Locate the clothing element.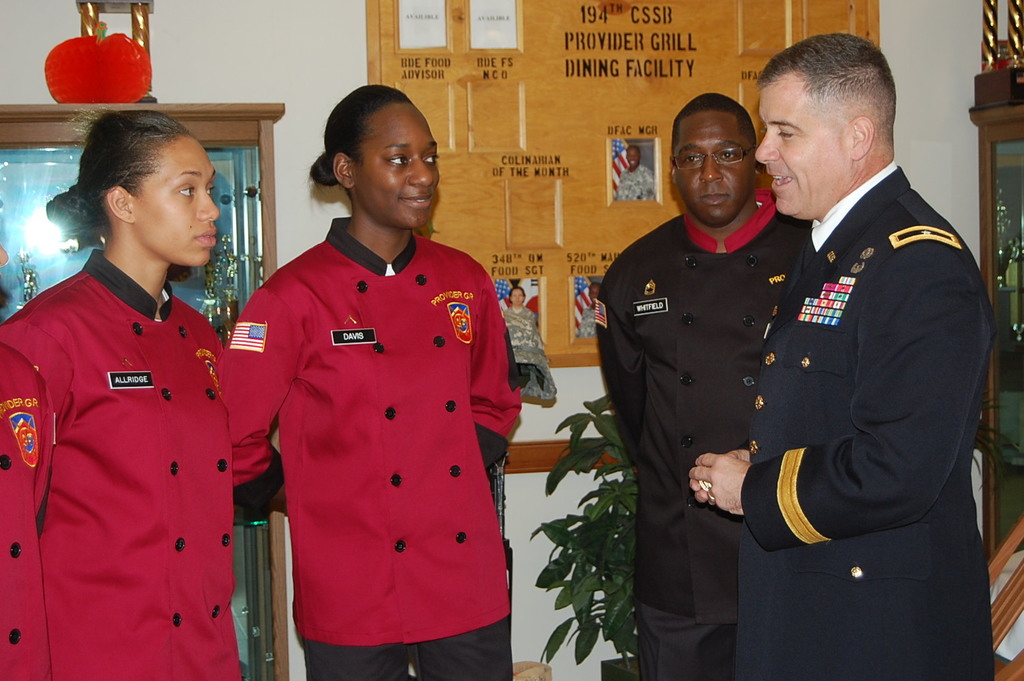
Element bbox: [701,164,1023,680].
